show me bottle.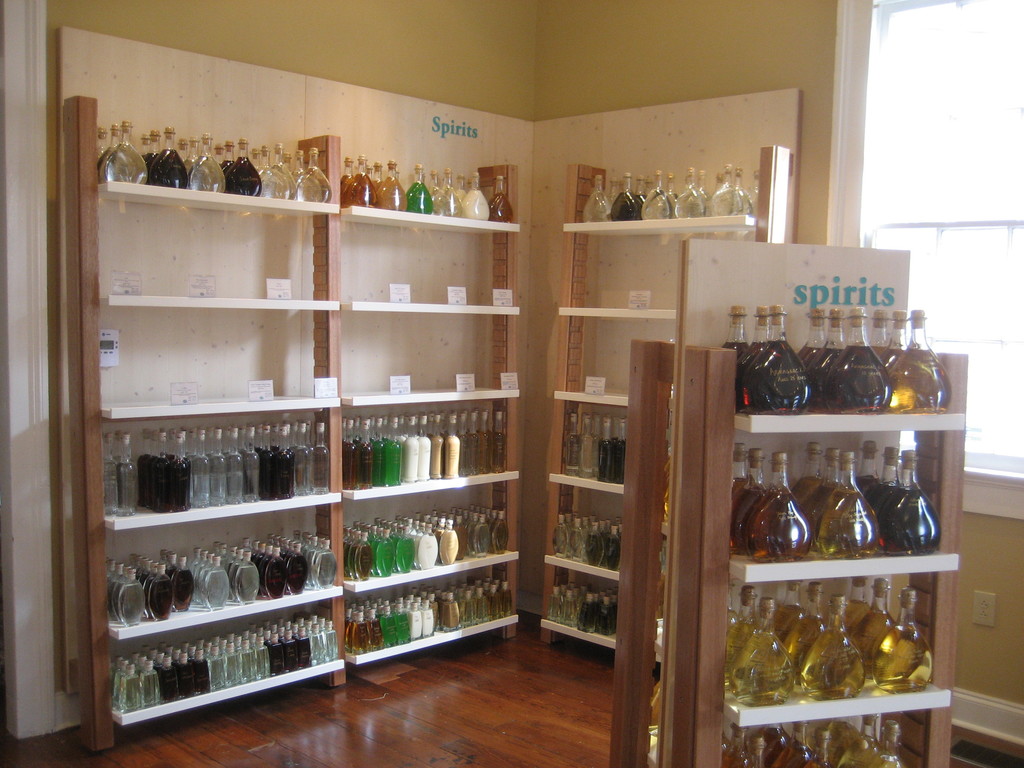
bottle is here: l=722, t=303, r=748, b=360.
